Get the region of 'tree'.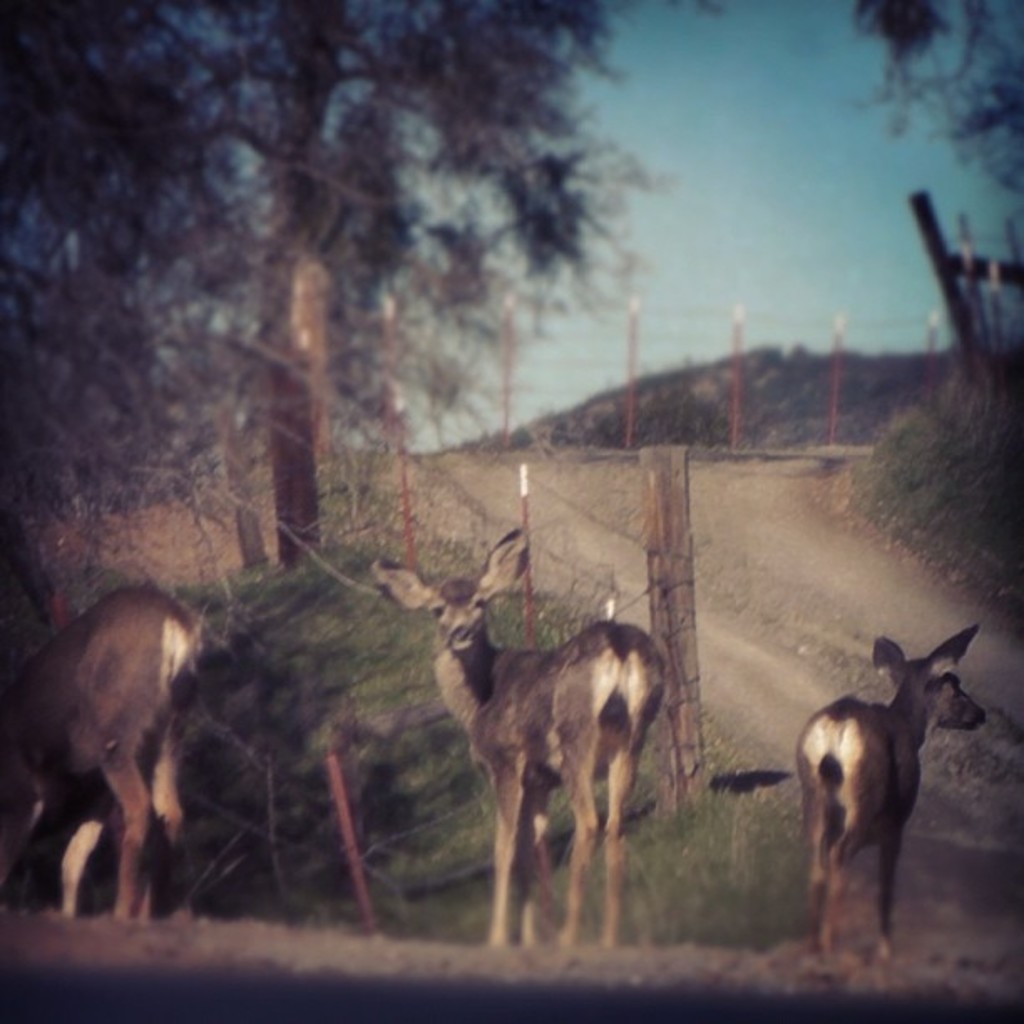
<box>0,0,663,566</box>.
